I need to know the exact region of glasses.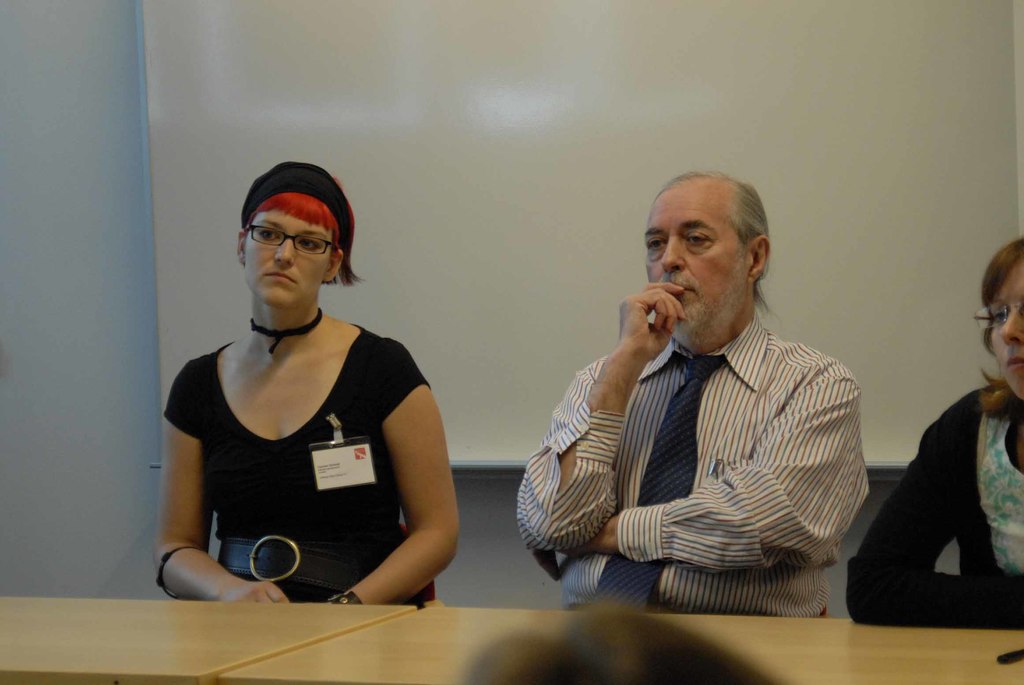
Region: [968, 295, 1023, 335].
